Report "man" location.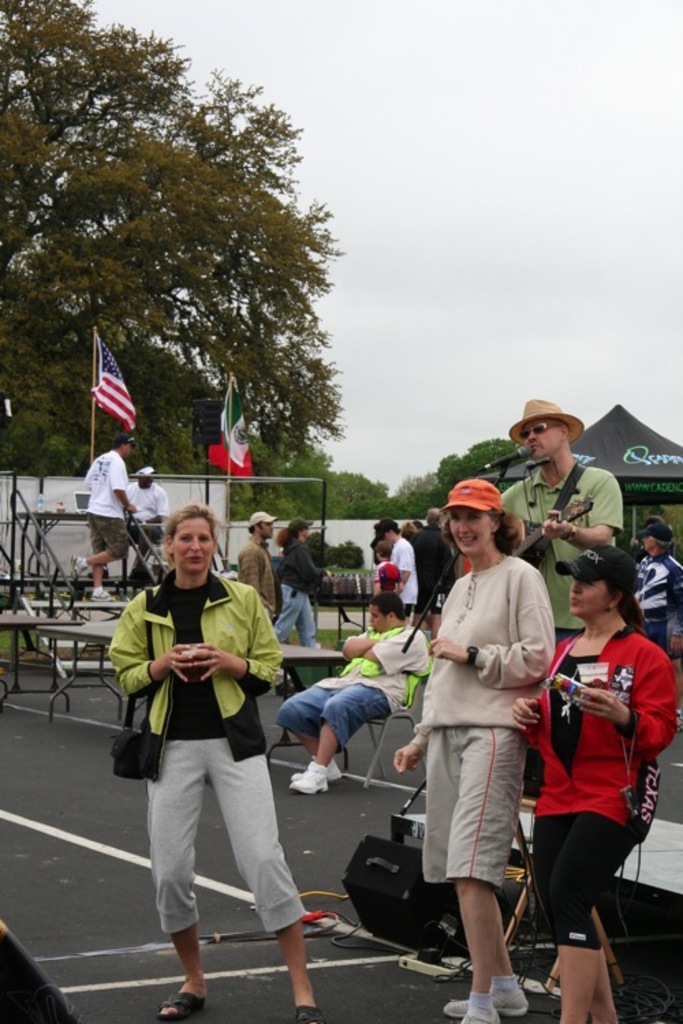
Report: box(71, 433, 138, 603).
